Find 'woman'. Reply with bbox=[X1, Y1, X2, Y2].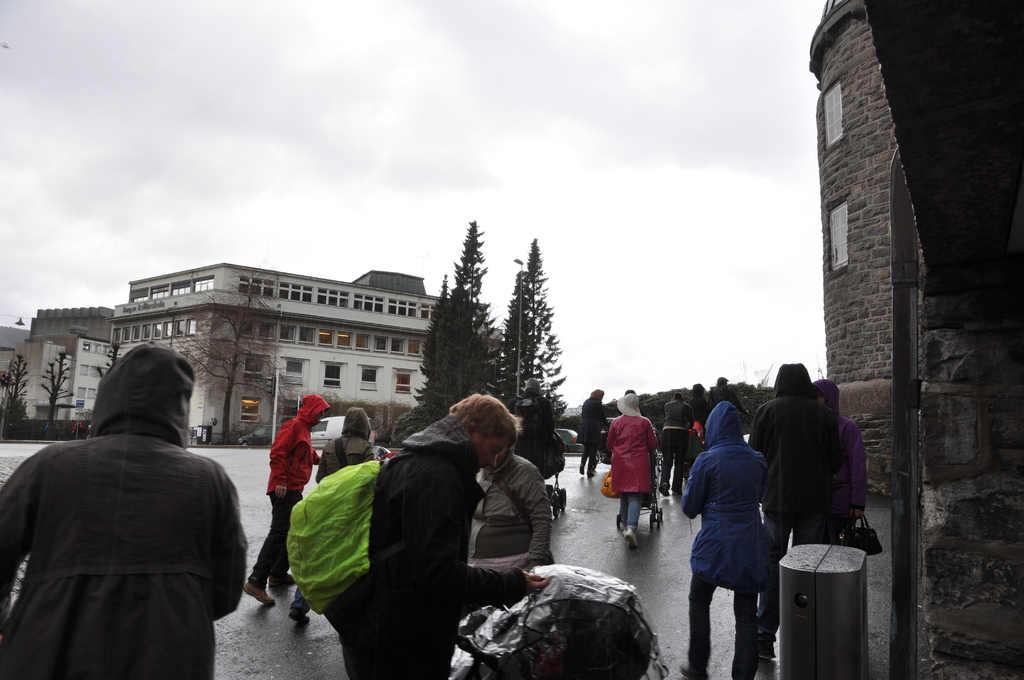
bbox=[605, 392, 656, 549].
